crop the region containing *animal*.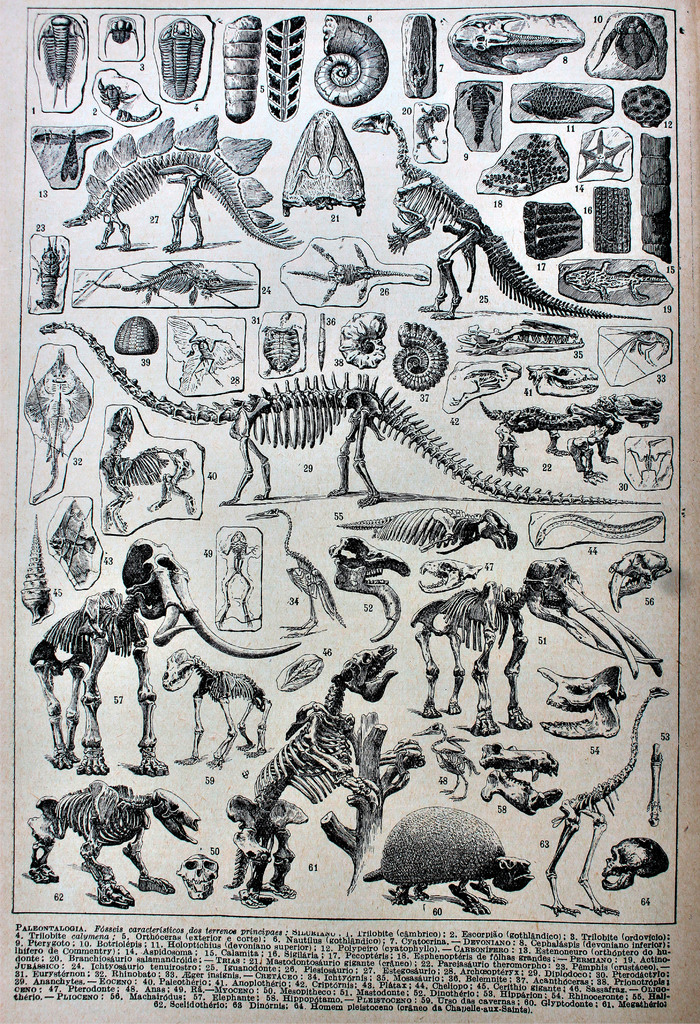
Crop region: [left=17, top=345, right=94, bottom=504].
